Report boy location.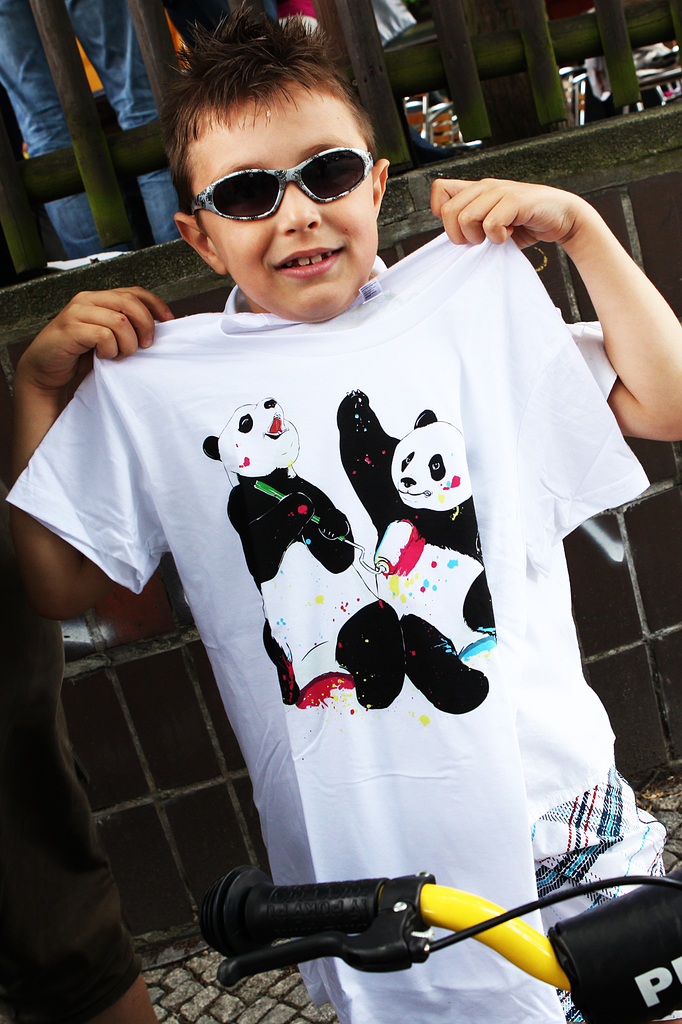
Report: (63,124,658,947).
